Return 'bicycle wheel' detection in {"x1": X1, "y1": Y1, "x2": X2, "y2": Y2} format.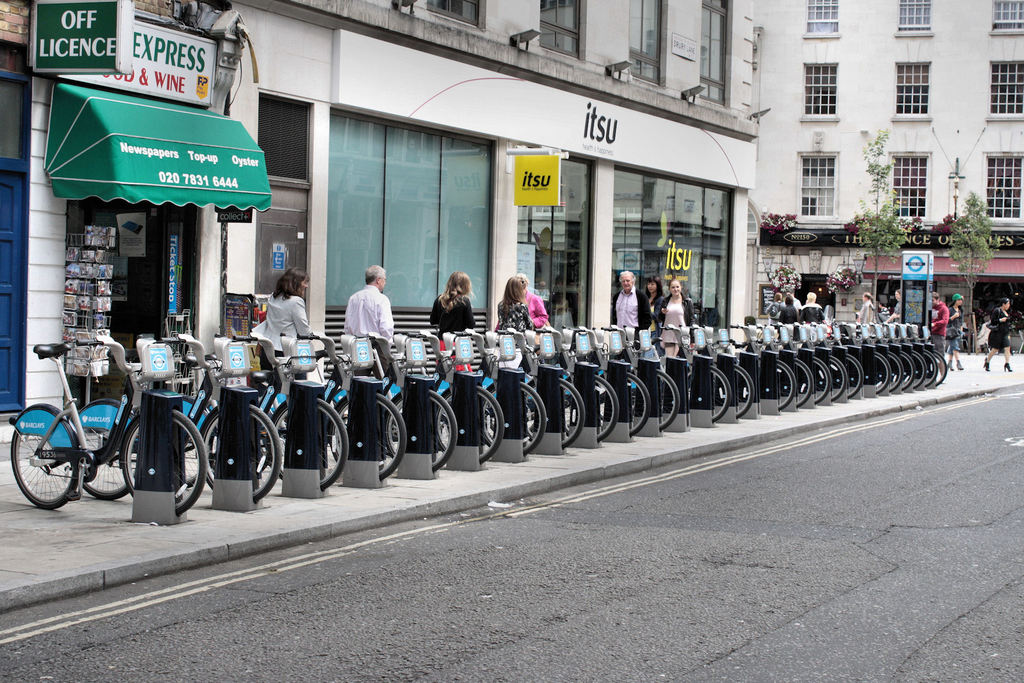
{"x1": 935, "y1": 350, "x2": 947, "y2": 384}.
